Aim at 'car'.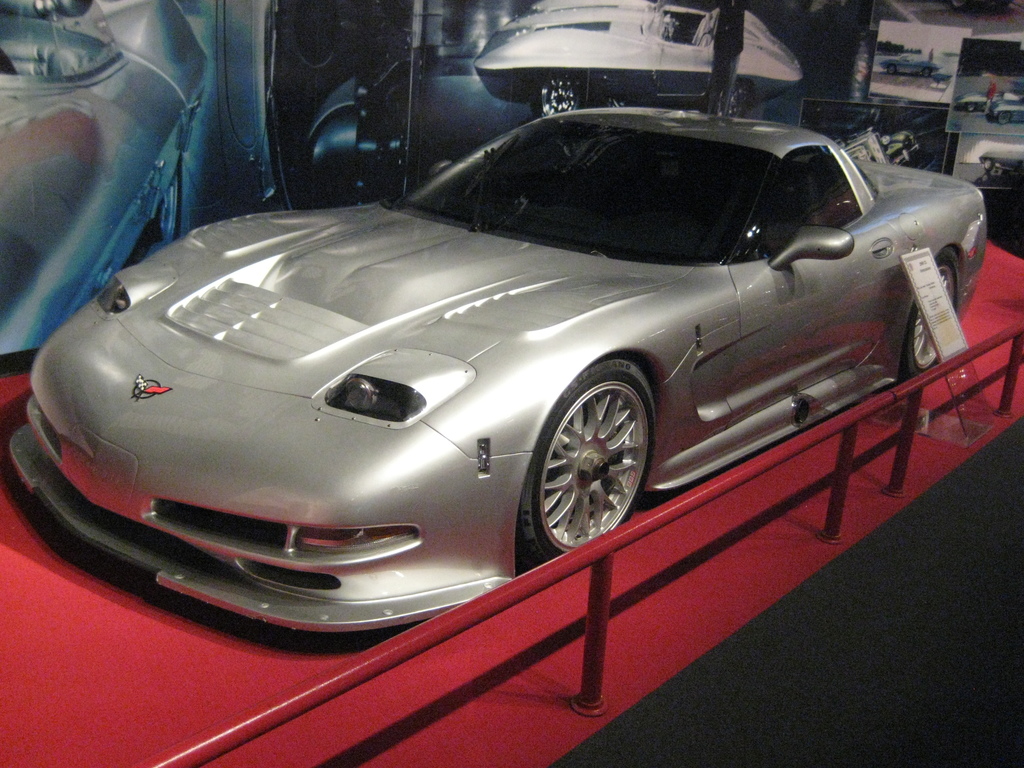
Aimed at x1=992, y1=99, x2=1023, y2=127.
